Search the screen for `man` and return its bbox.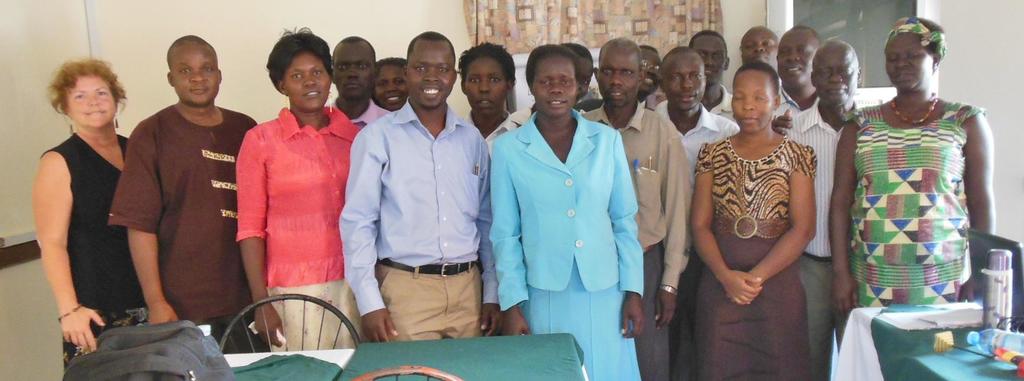
Found: 650/49/737/158.
